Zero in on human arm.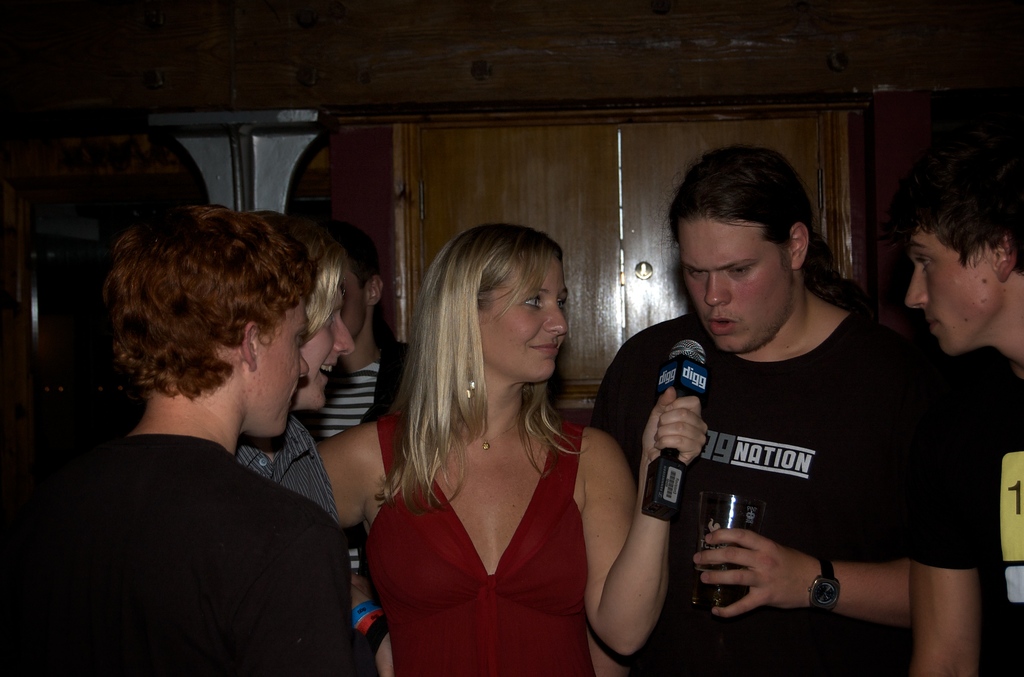
Zeroed in: <box>373,324,432,414</box>.
